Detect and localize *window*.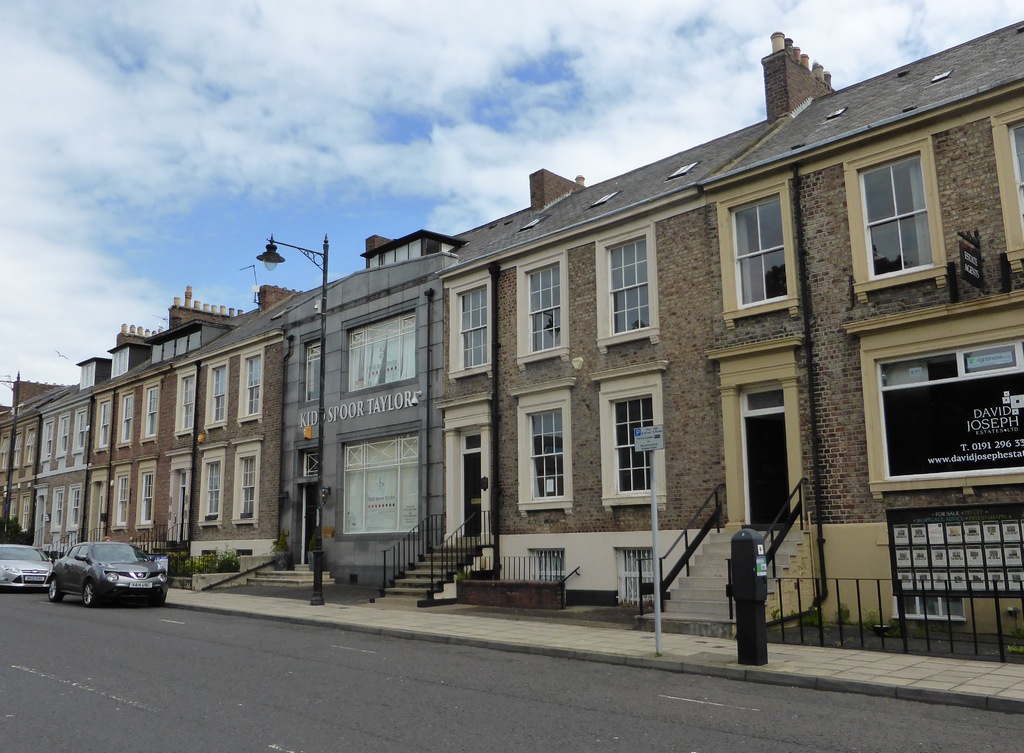
Localized at select_region(604, 396, 662, 492).
